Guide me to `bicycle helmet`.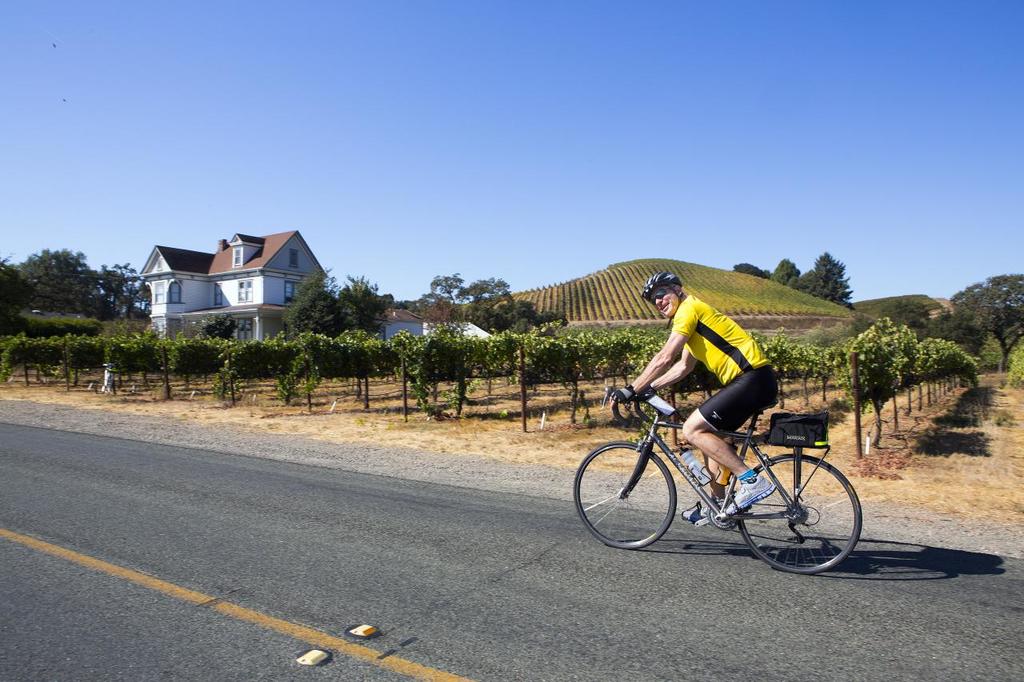
Guidance: x1=644, y1=273, x2=678, y2=293.
